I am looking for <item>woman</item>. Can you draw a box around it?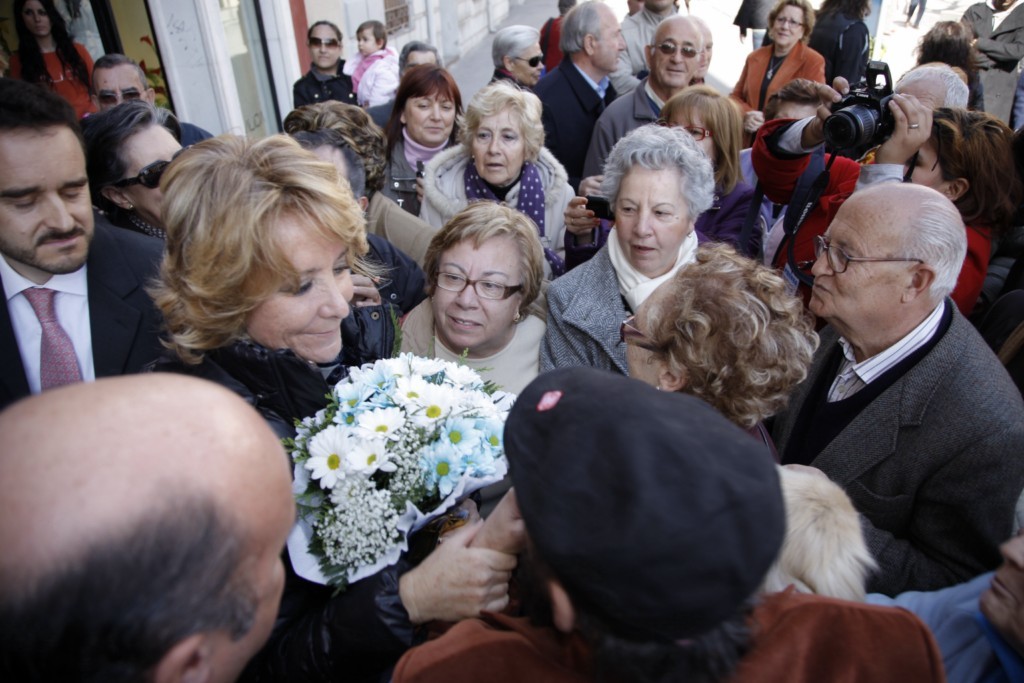
Sure, the bounding box is [left=912, top=16, right=976, bottom=109].
